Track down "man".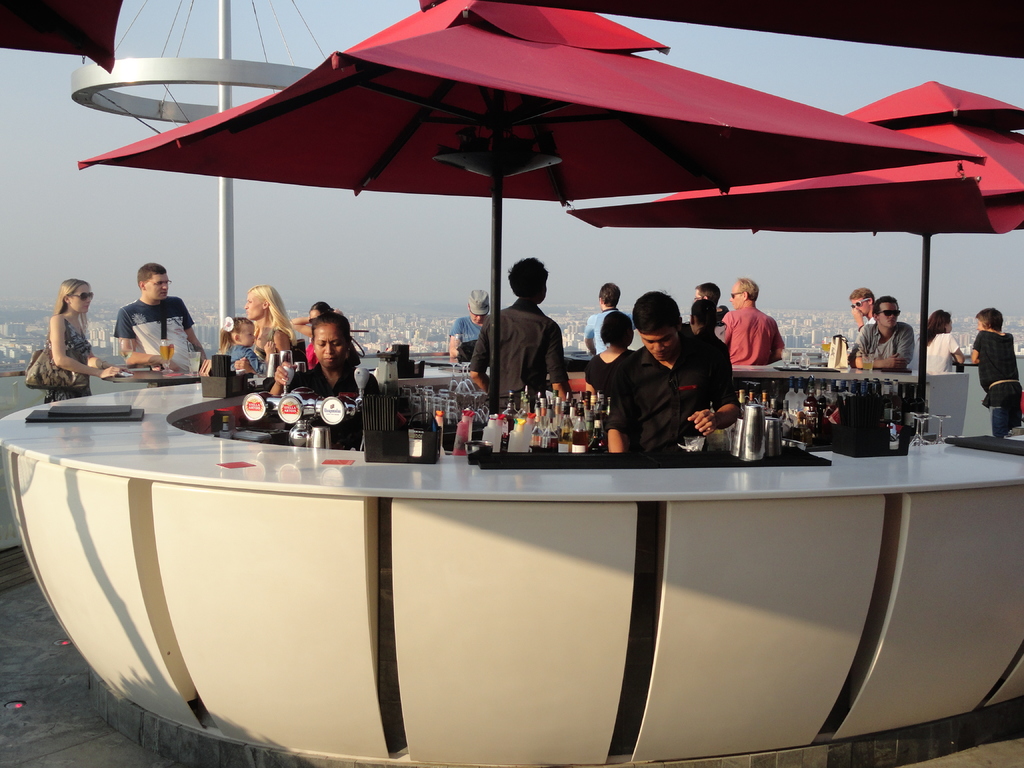
Tracked to l=850, t=296, r=915, b=370.
